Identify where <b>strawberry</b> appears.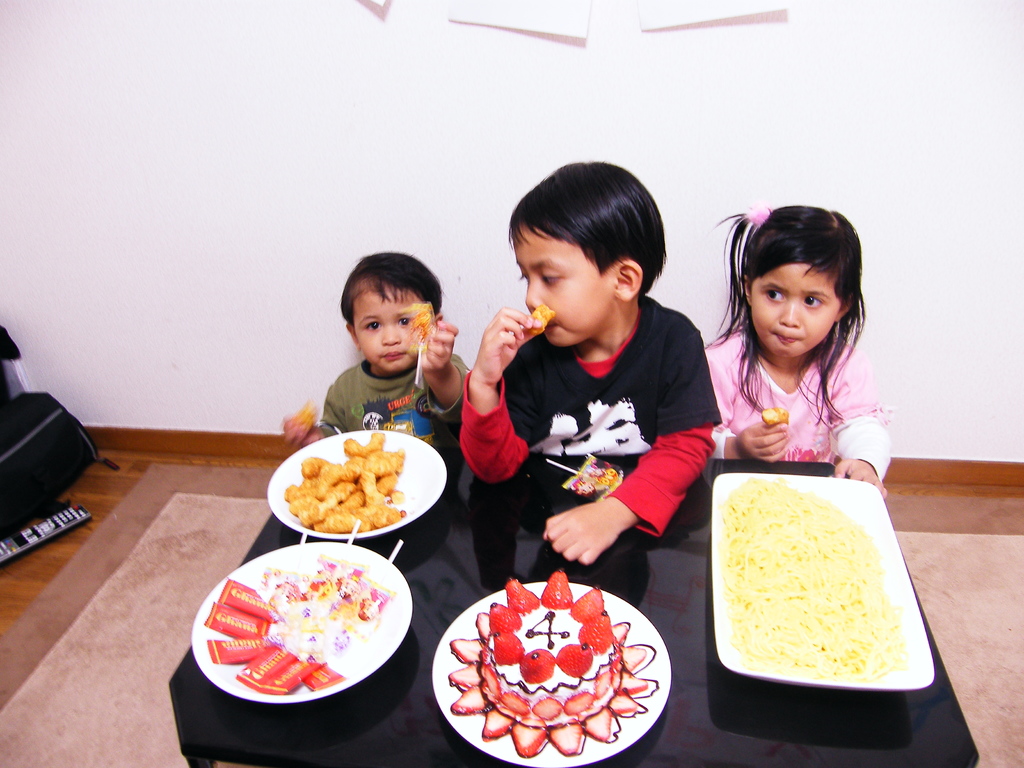
Appears at 486 600 524 638.
